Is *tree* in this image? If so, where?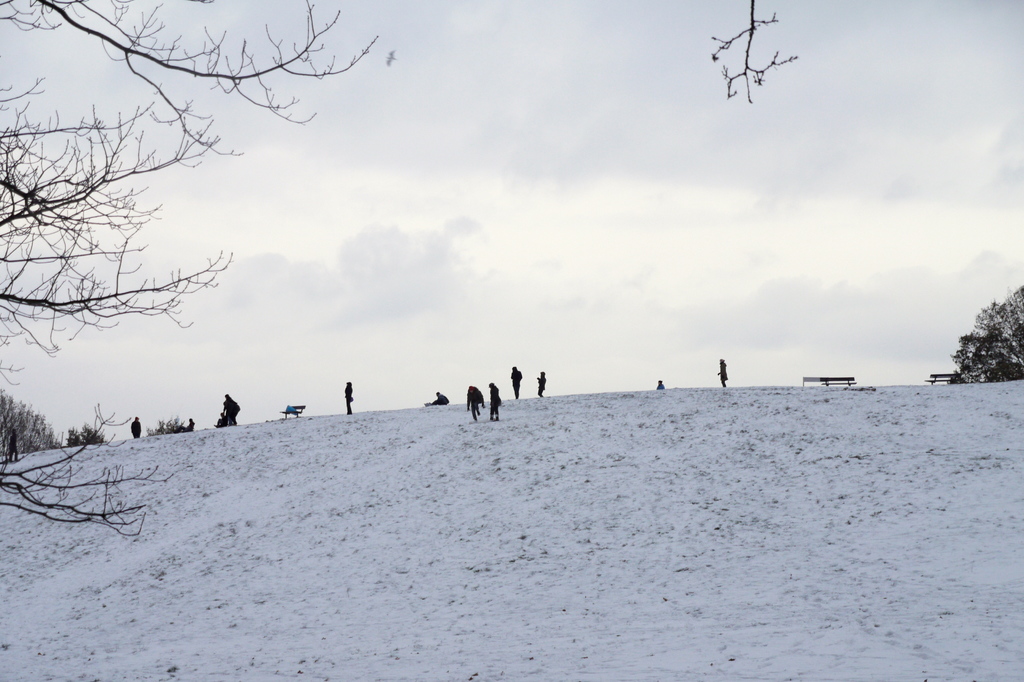
Yes, at region(0, 0, 377, 541).
